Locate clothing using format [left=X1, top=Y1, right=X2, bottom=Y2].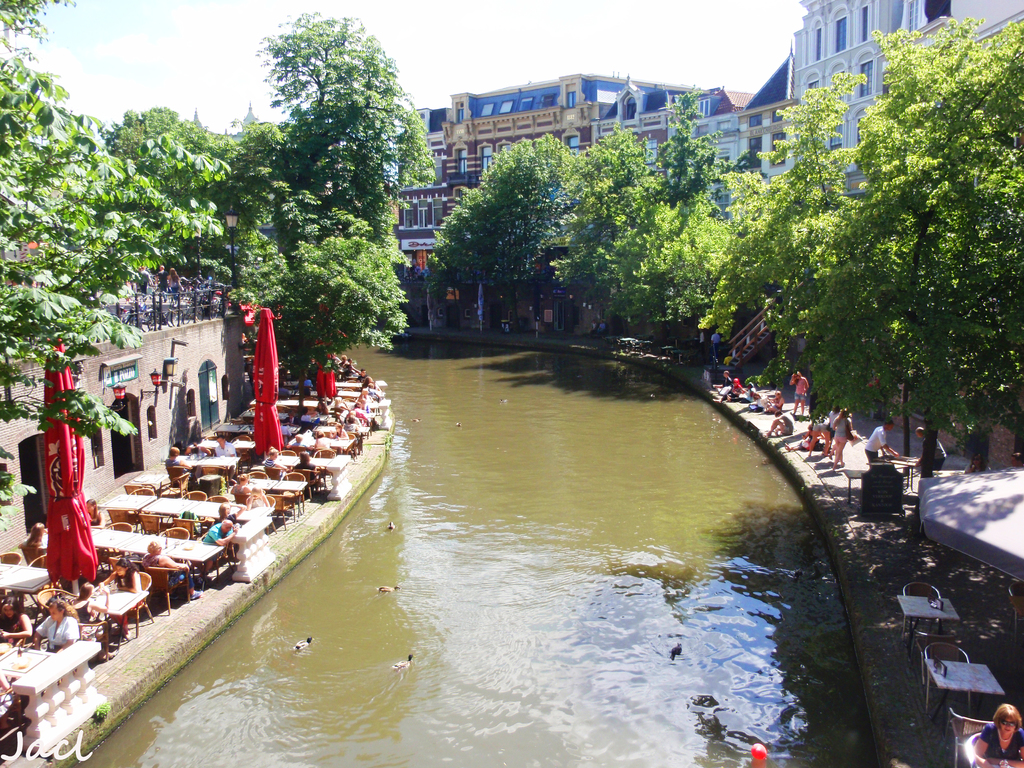
[left=286, top=454, right=317, bottom=477].
